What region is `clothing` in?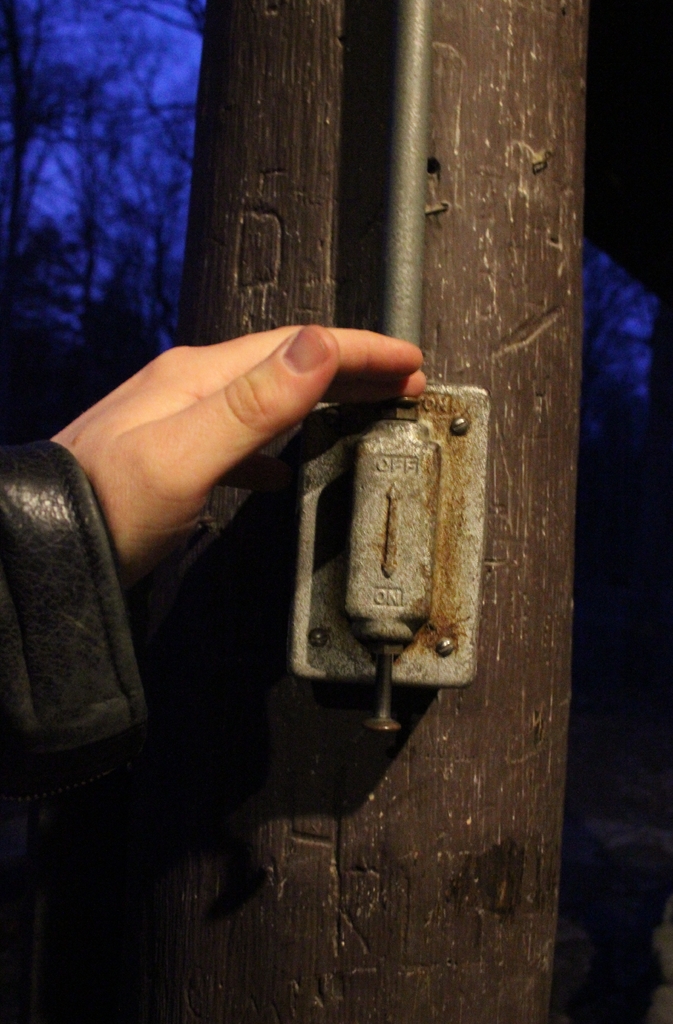
{"left": 0, "top": 442, "right": 182, "bottom": 770}.
